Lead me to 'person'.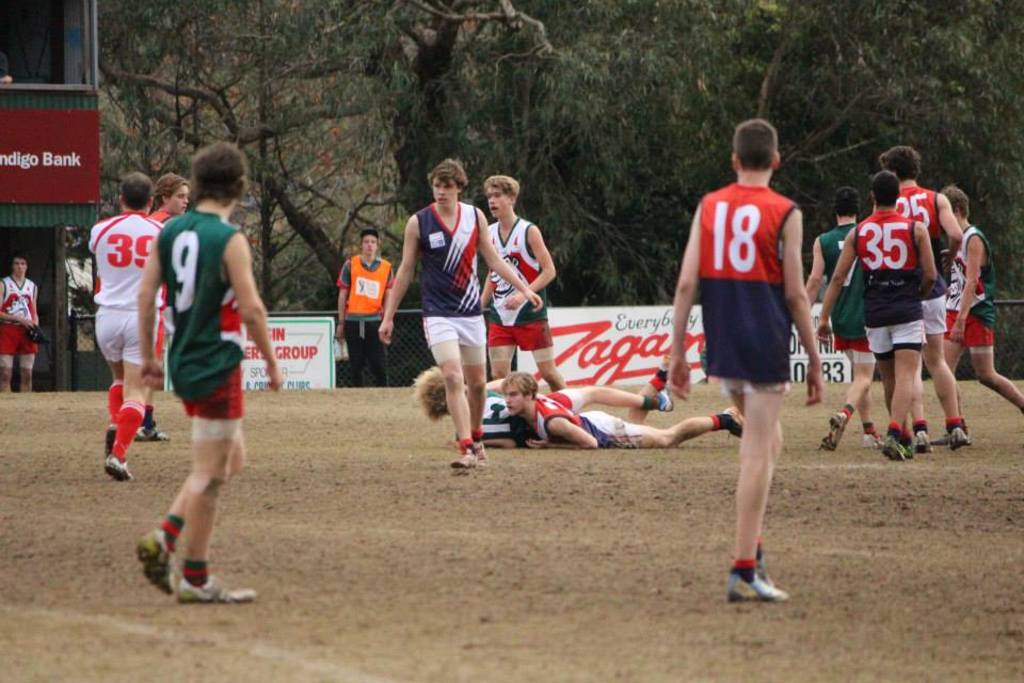
Lead to Rect(482, 177, 572, 394).
